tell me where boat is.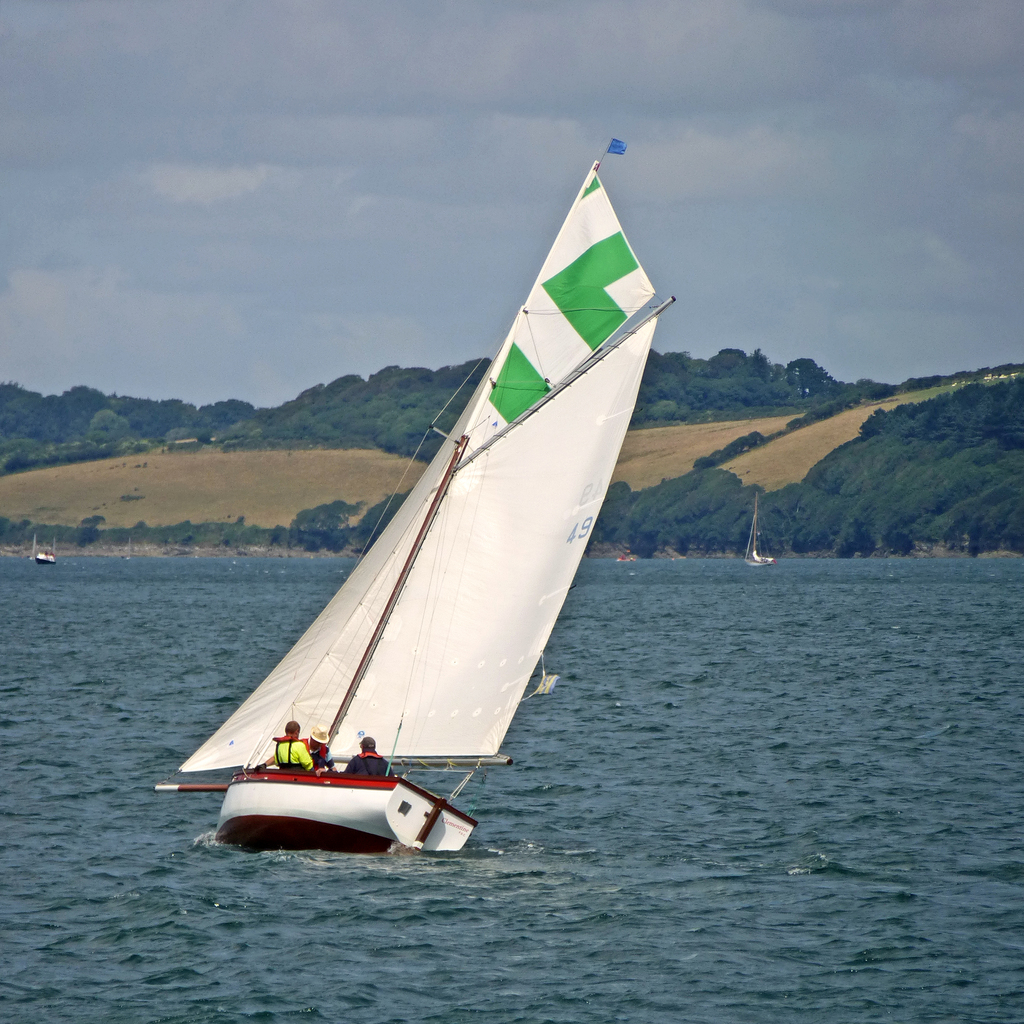
boat is at 740, 490, 776, 567.
